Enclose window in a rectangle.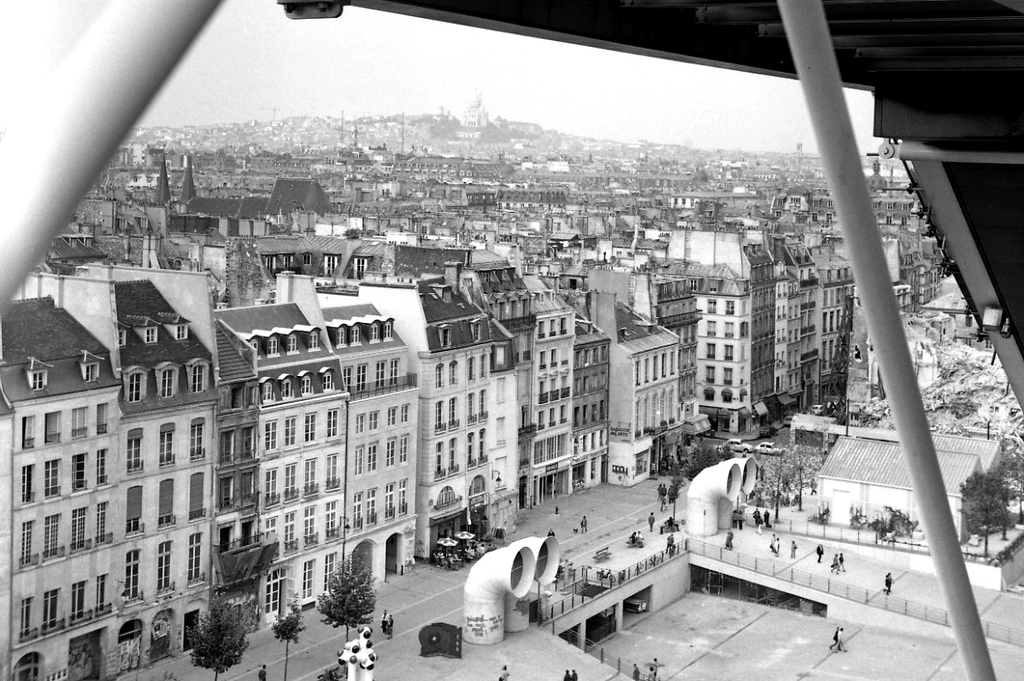
[723, 346, 731, 359].
